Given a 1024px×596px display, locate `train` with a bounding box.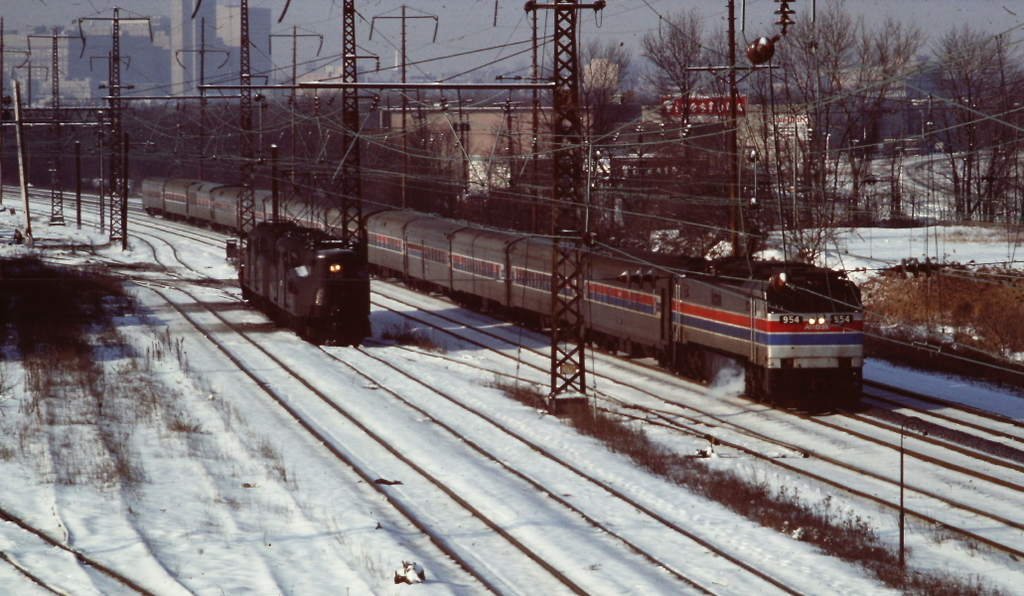
Located: [226,221,368,343].
